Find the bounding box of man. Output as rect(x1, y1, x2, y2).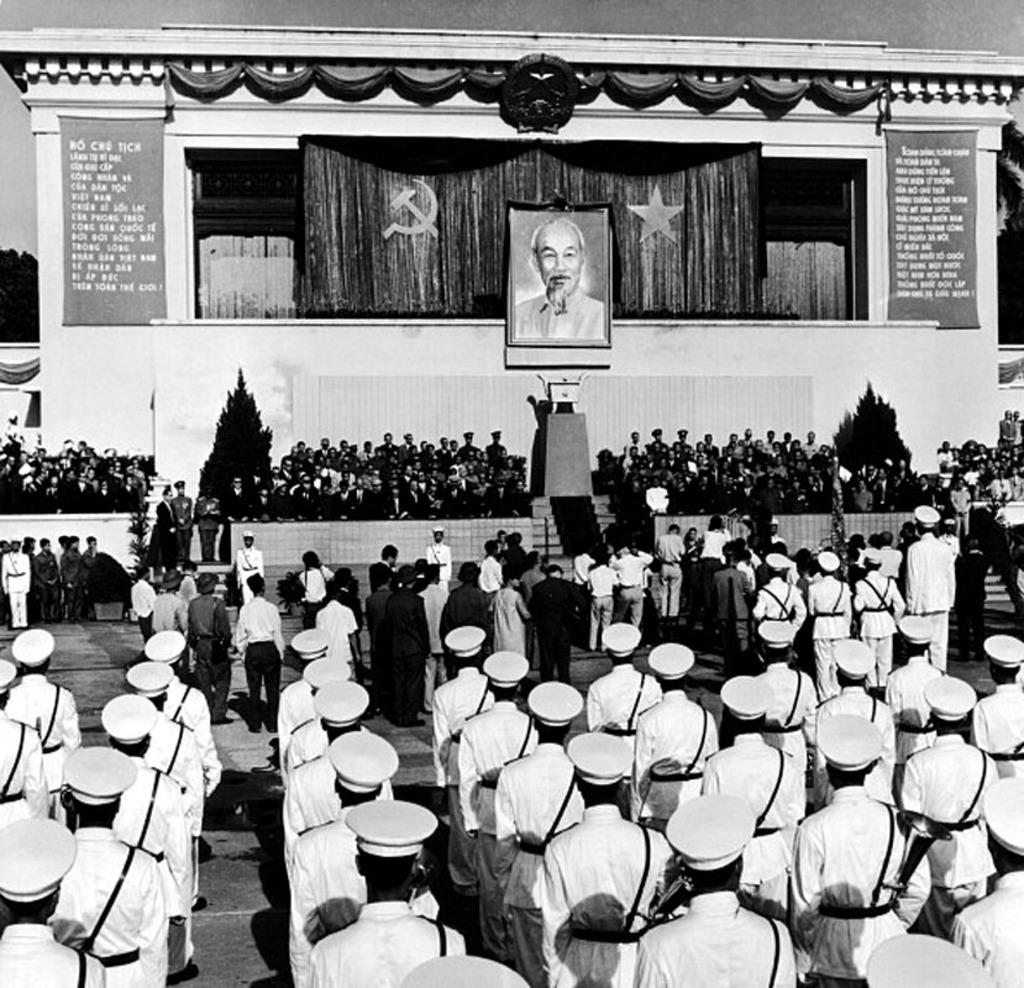
rect(196, 483, 225, 567).
